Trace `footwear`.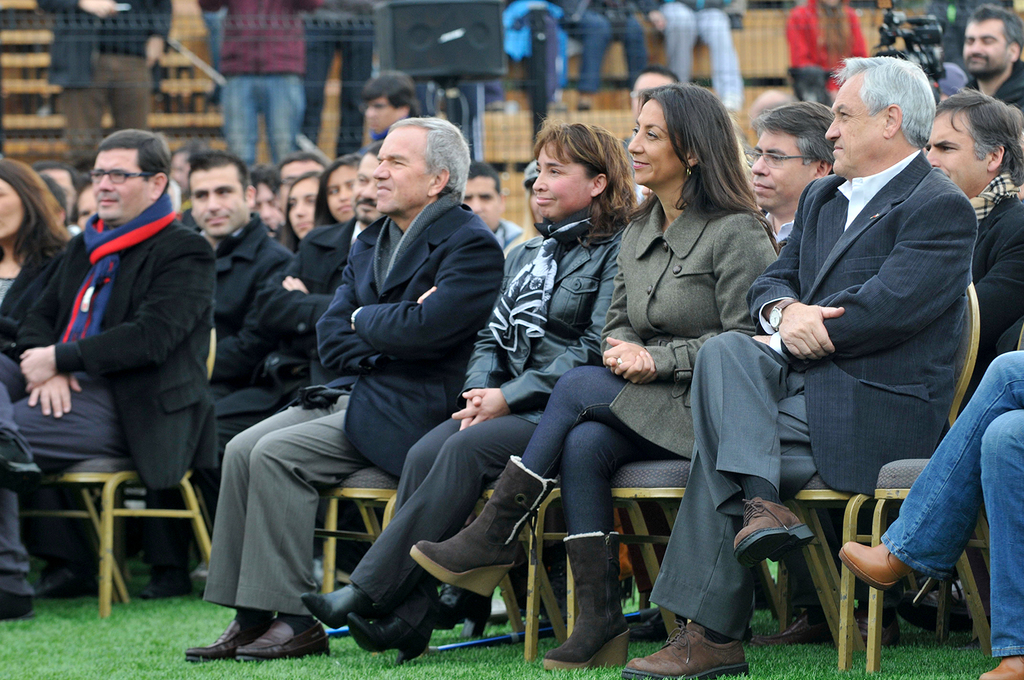
Traced to <box>971,650,1023,679</box>.
